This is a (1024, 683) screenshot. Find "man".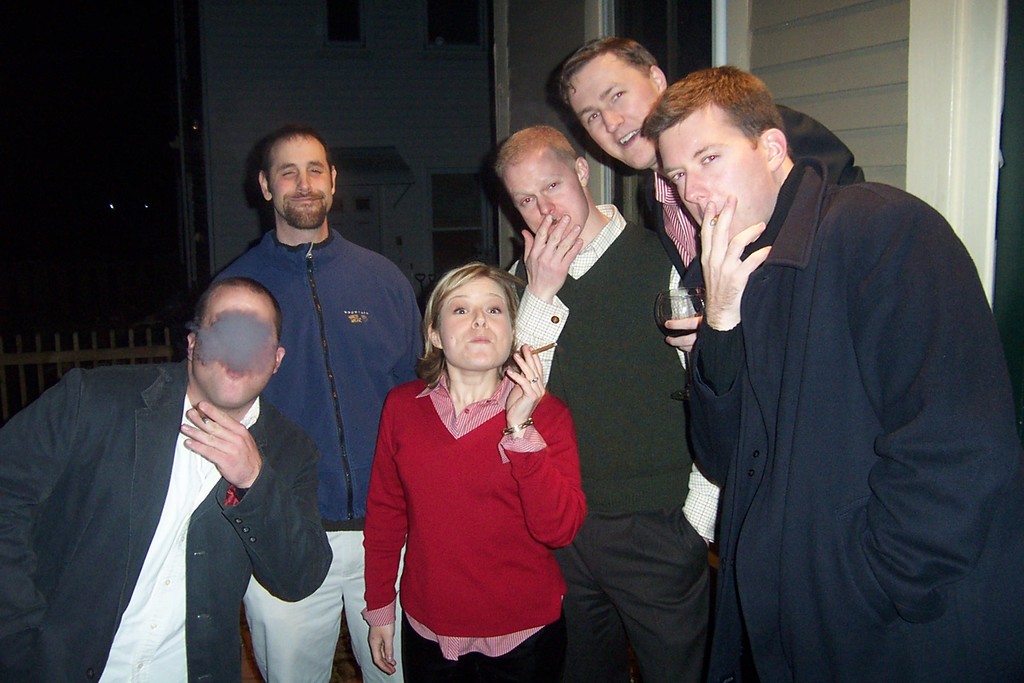
Bounding box: locate(561, 36, 868, 340).
